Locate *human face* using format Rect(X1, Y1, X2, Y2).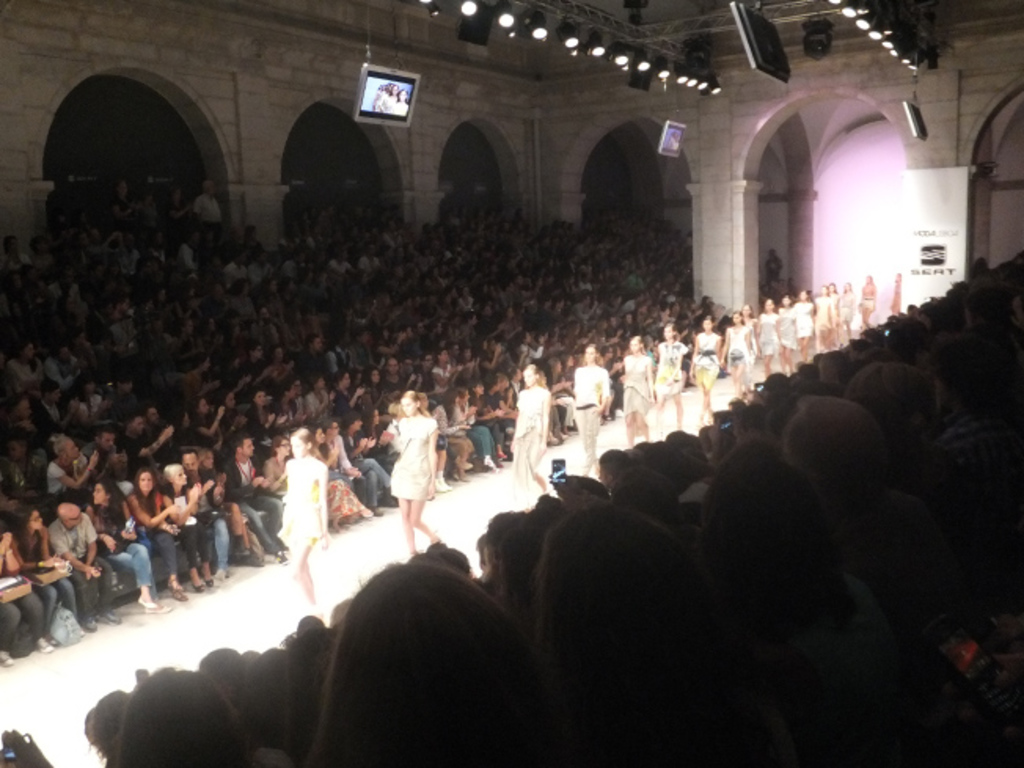
Rect(762, 298, 776, 313).
